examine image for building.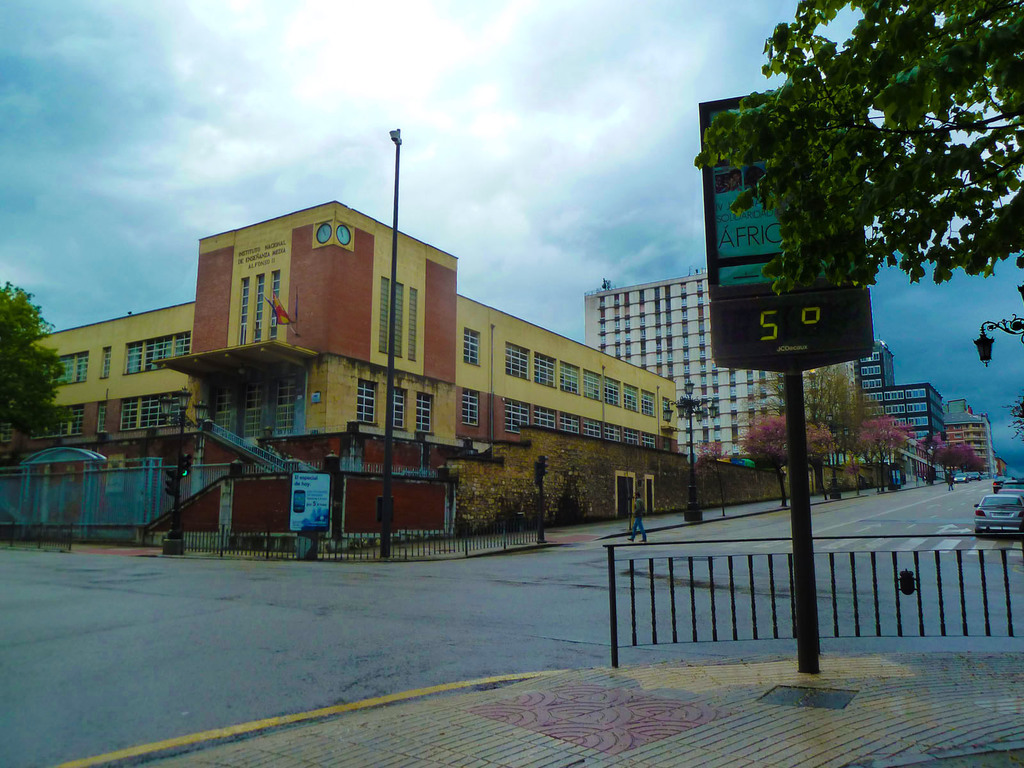
Examination result: x1=0, y1=198, x2=684, y2=550.
